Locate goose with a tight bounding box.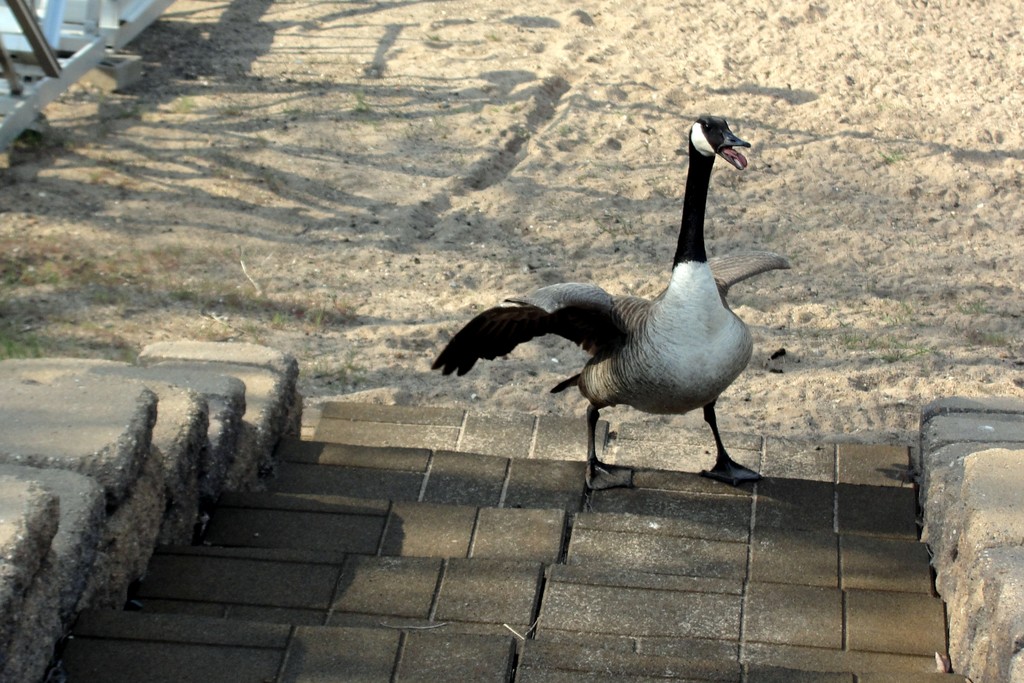
bbox(430, 119, 787, 493).
